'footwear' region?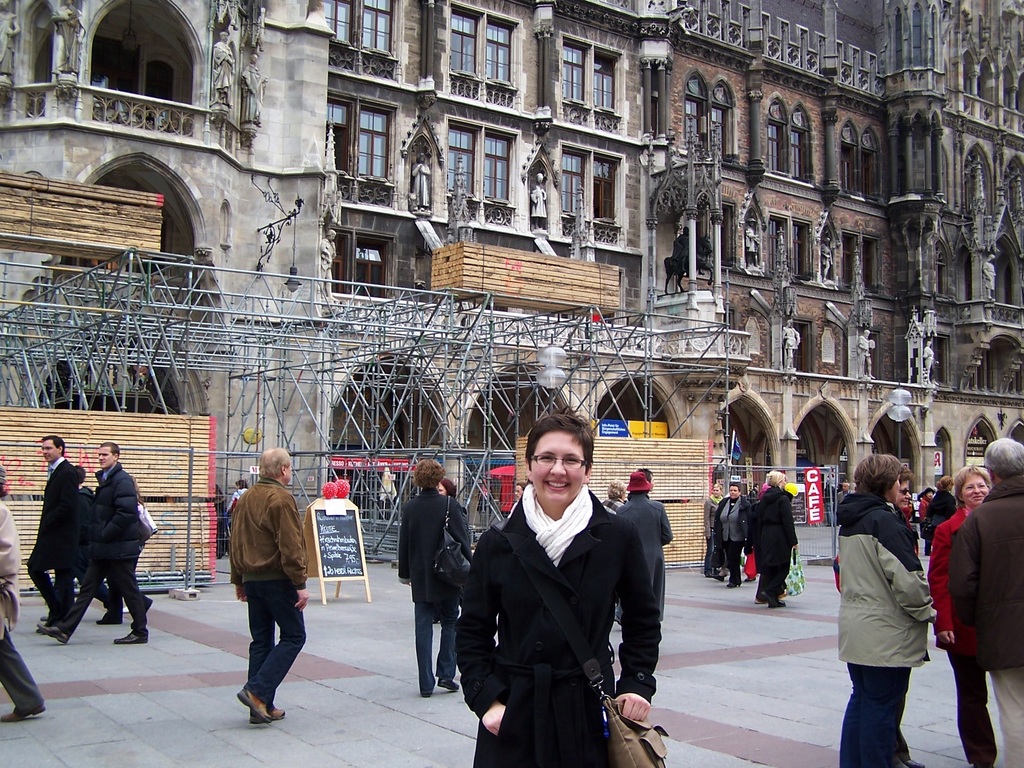
rect(89, 614, 120, 623)
